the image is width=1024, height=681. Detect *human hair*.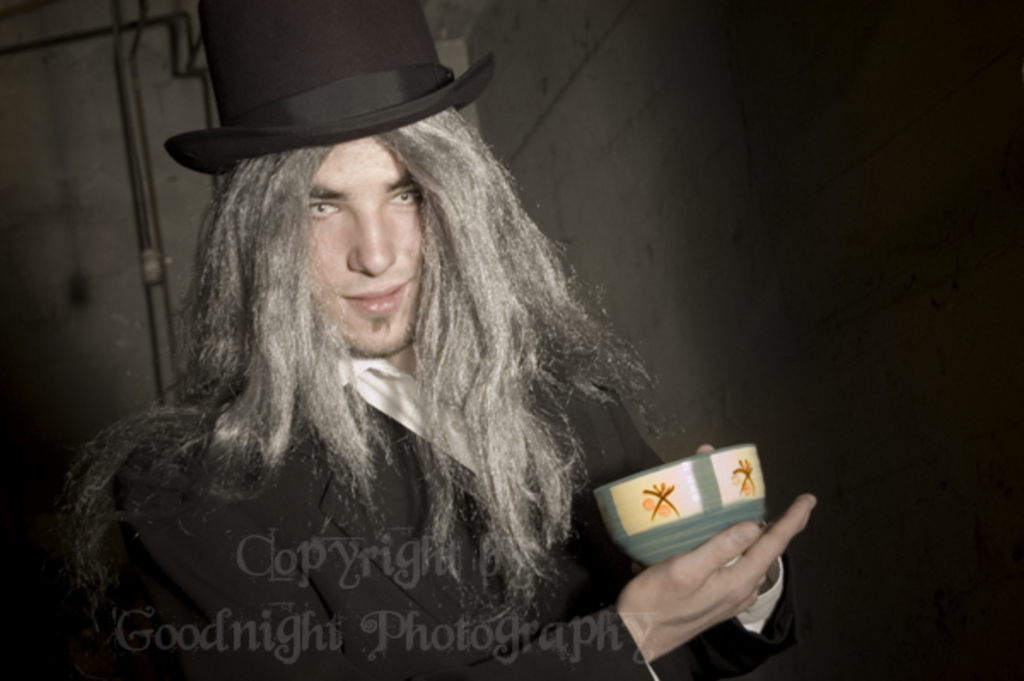
Detection: bbox=(77, 79, 596, 602).
